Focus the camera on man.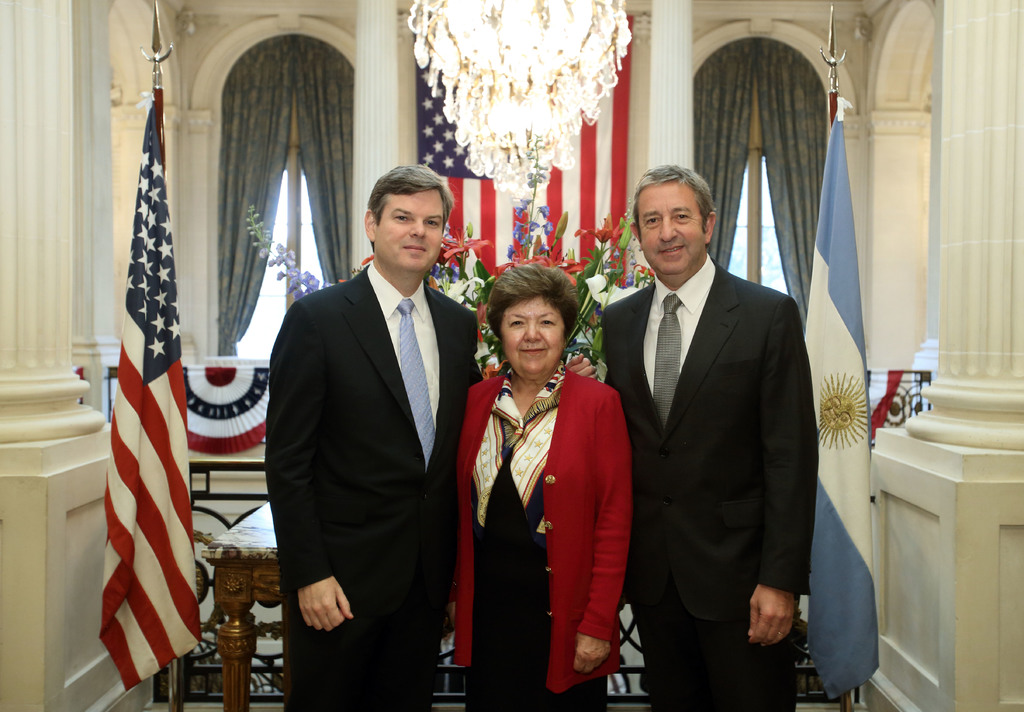
Focus region: select_region(262, 166, 601, 711).
